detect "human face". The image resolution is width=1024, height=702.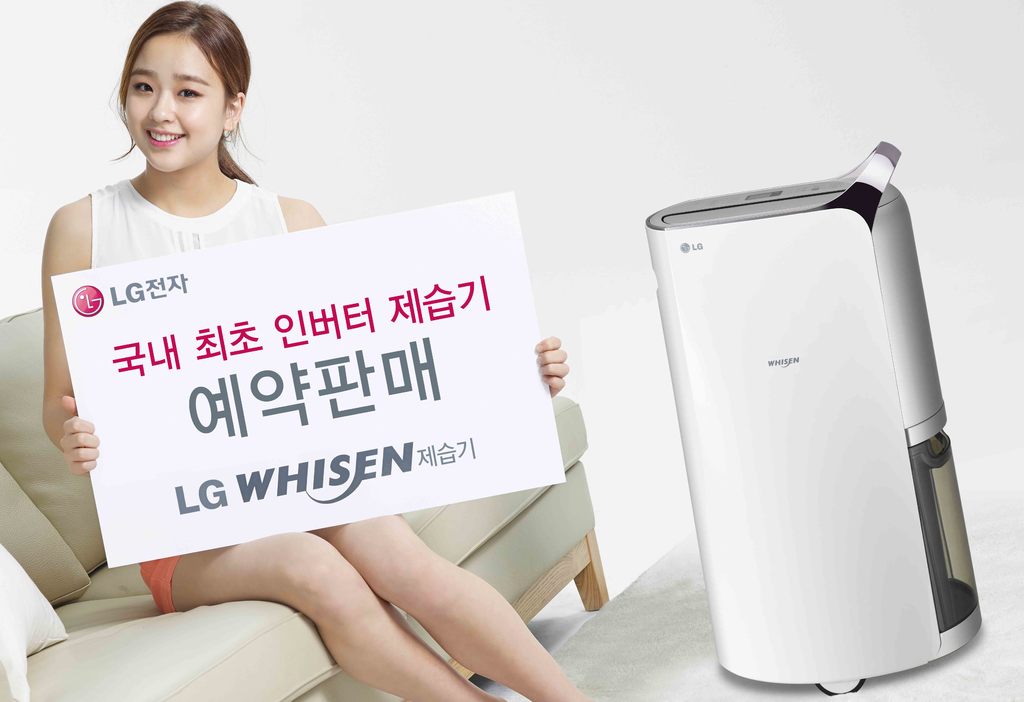
(left=123, top=31, right=223, bottom=170).
